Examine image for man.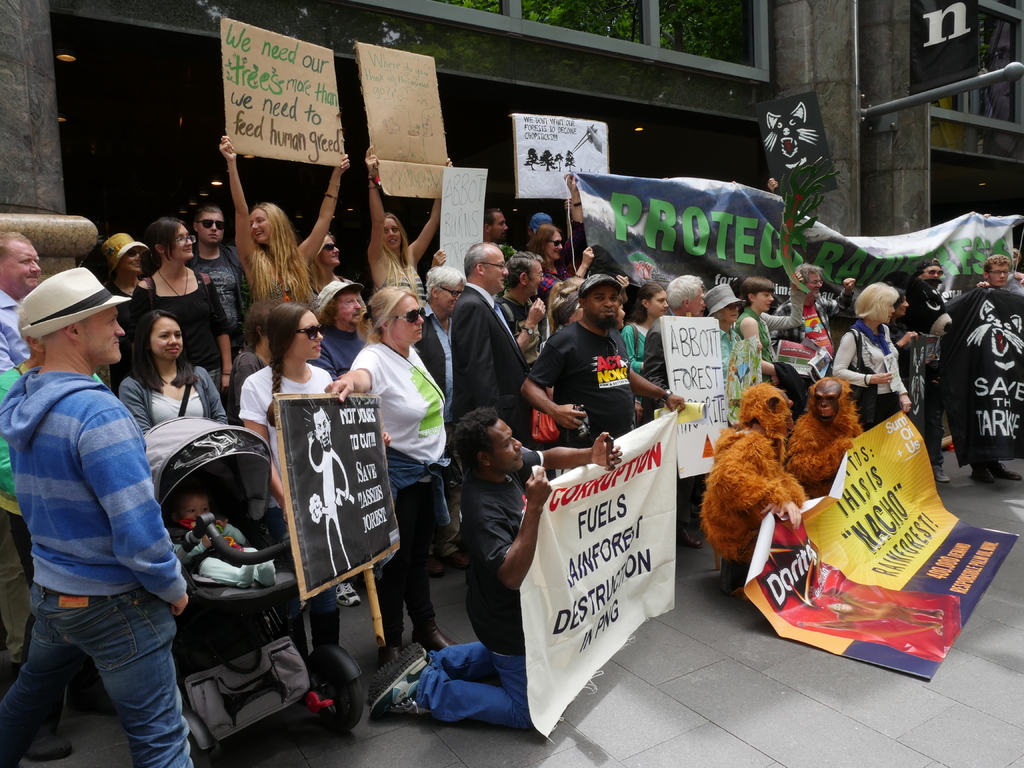
Examination result: box(773, 262, 852, 359).
